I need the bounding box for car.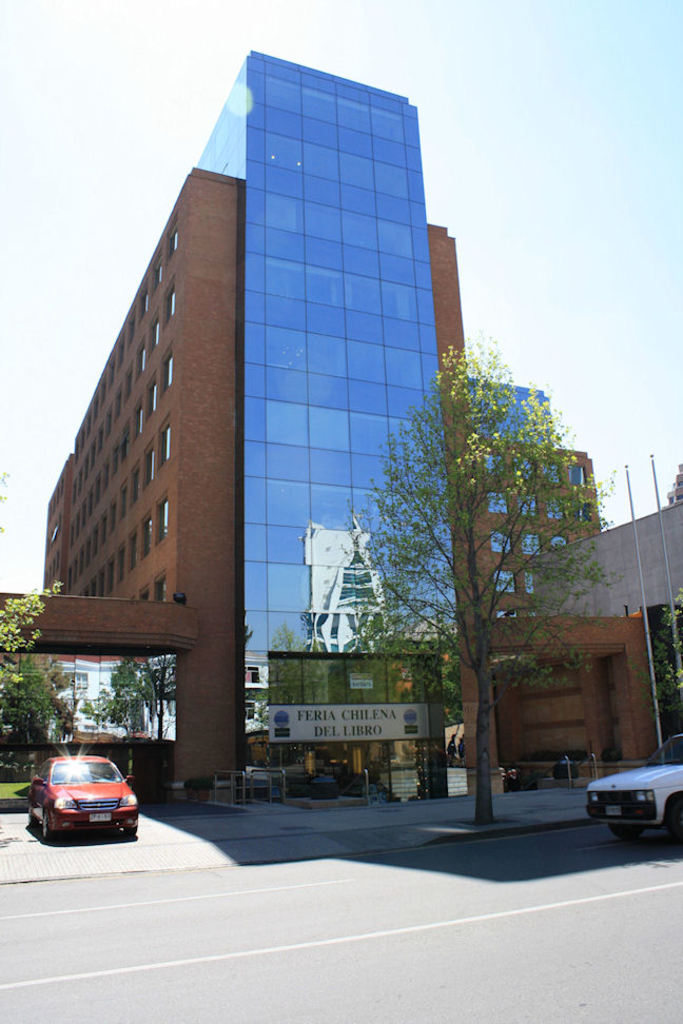
Here it is: 26, 751, 140, 841.
